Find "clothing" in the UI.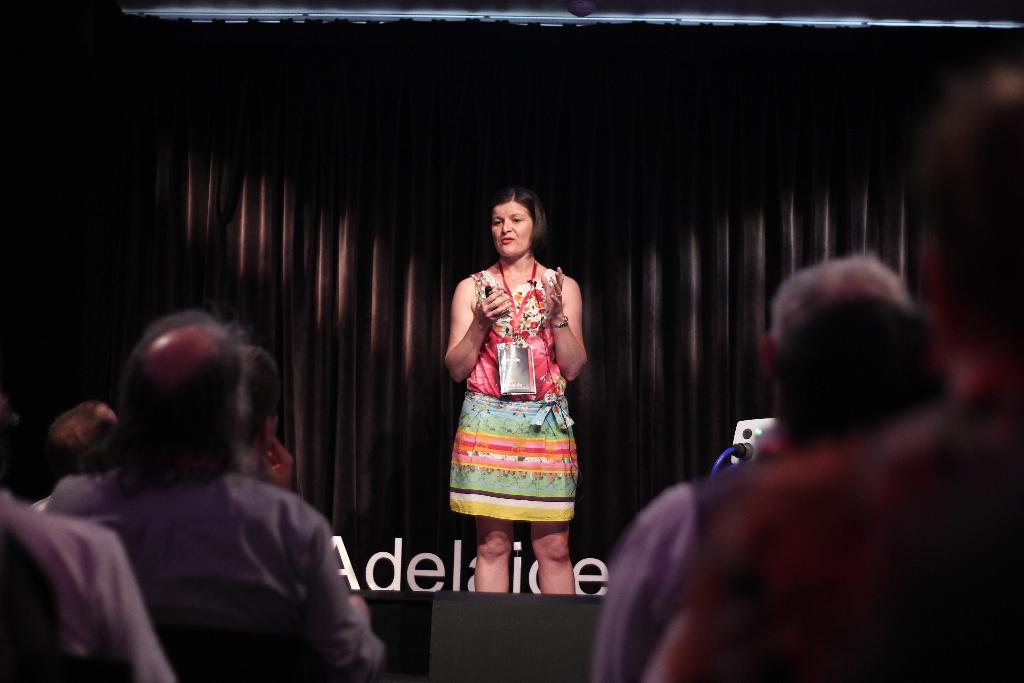
UI element at bbox=[38, 464, 392, 682].
